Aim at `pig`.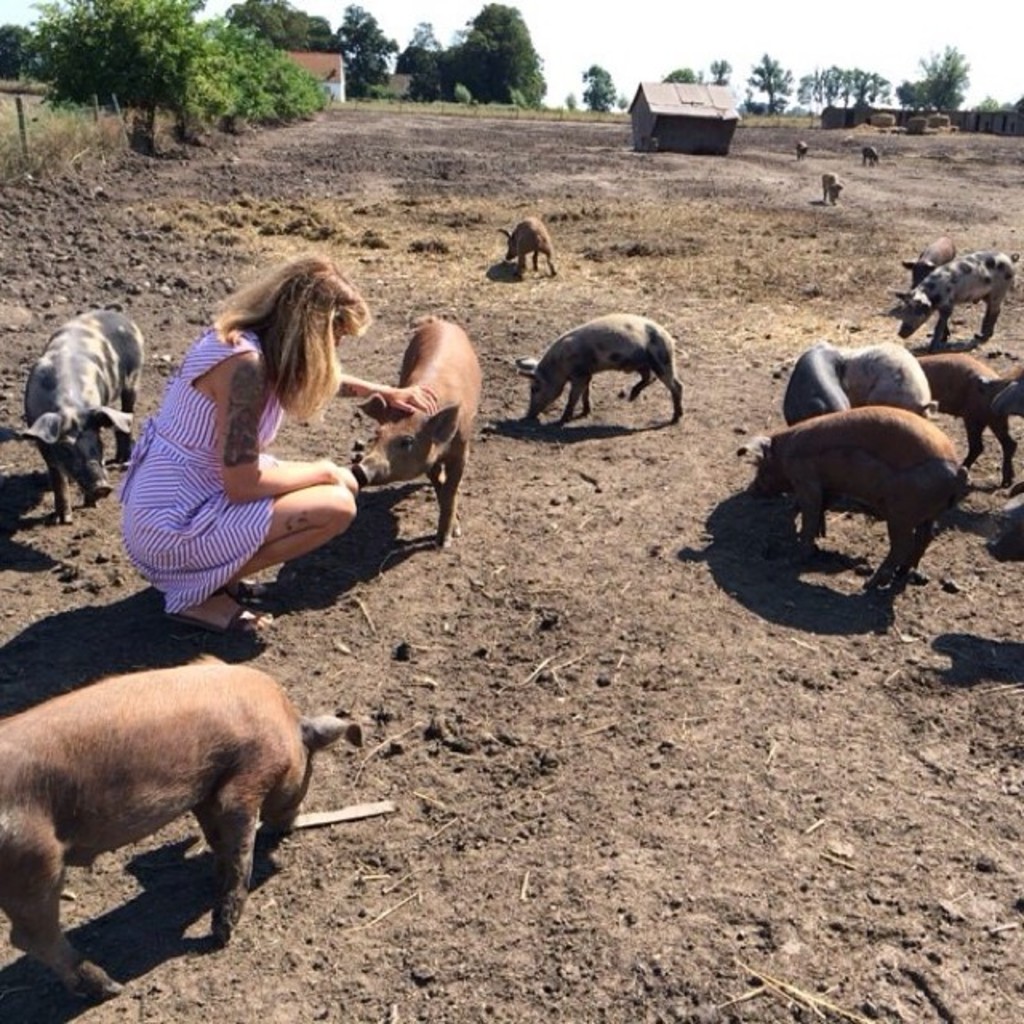
Aimed at select_region(819, 173, 843, 206).
